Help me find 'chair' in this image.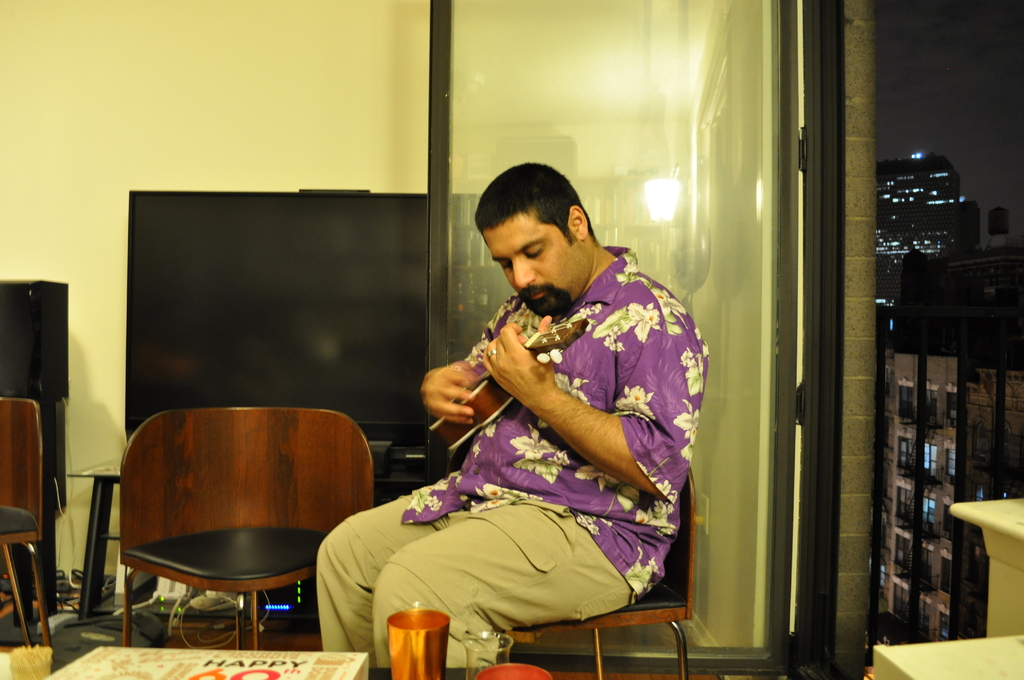
Found it: <bbox>0, 392, 55, 667</bbox>.
